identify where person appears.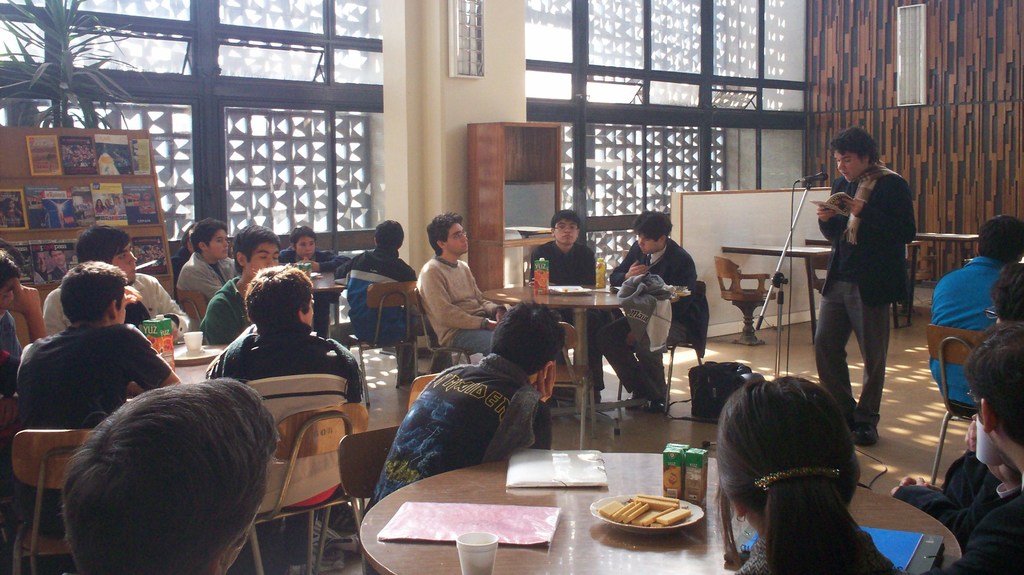
Appears at bbox=(890, 255, 1023, 490).
